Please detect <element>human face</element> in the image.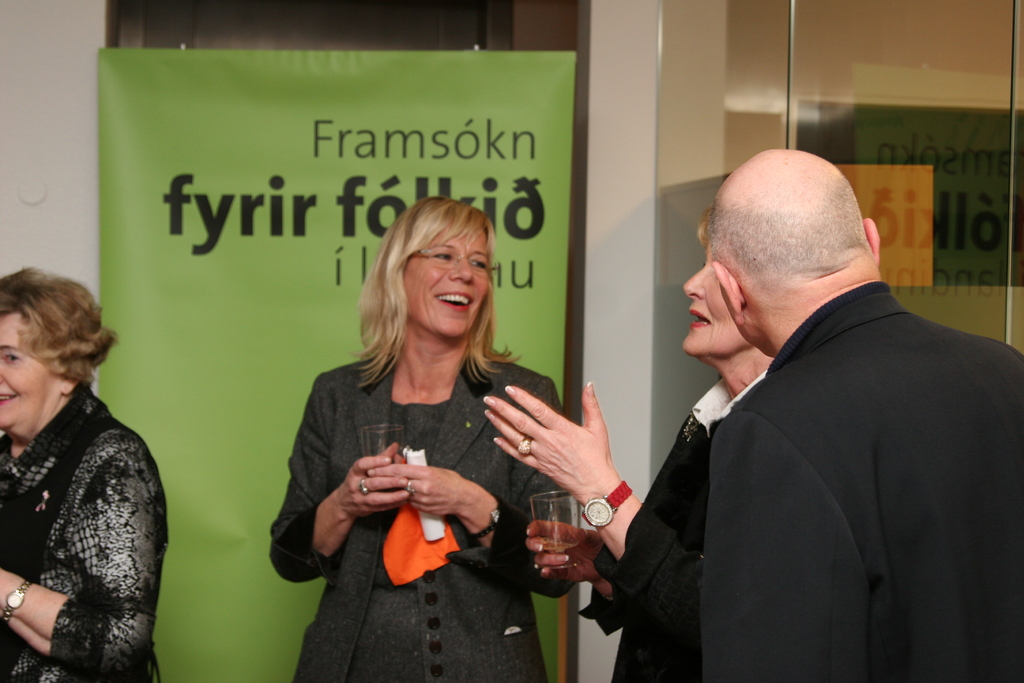
{"left": 0, "top": 317, "right": 60, "bottom": 429}.
